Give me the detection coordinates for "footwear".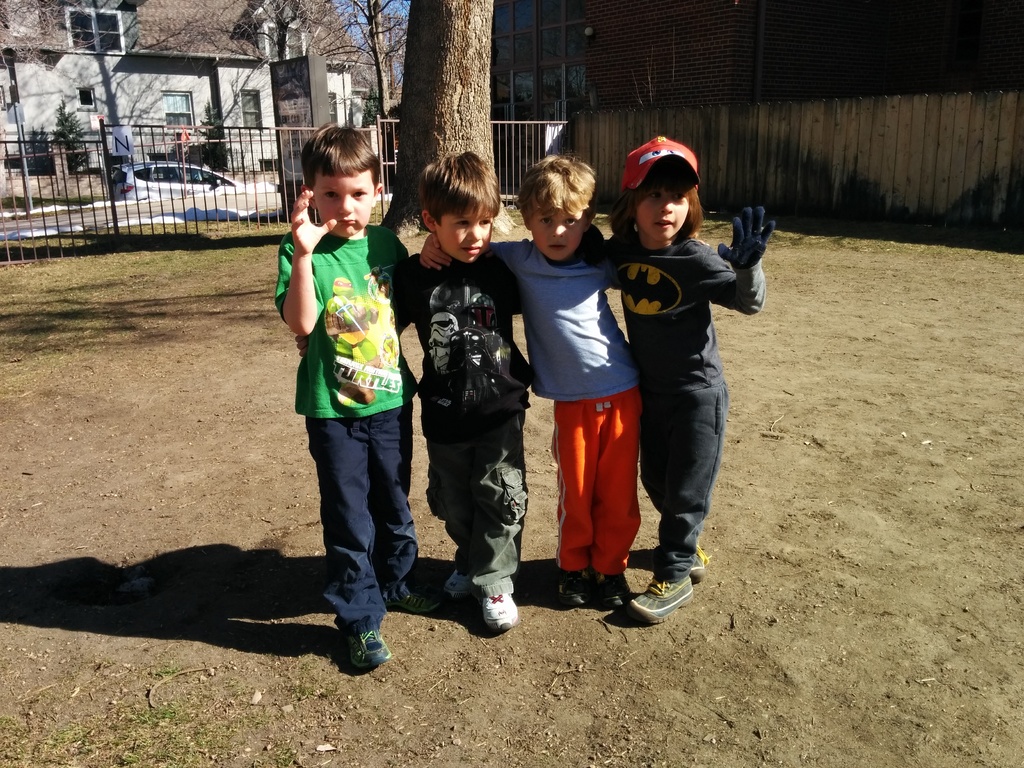
detection(389, 589, 452, 614).
